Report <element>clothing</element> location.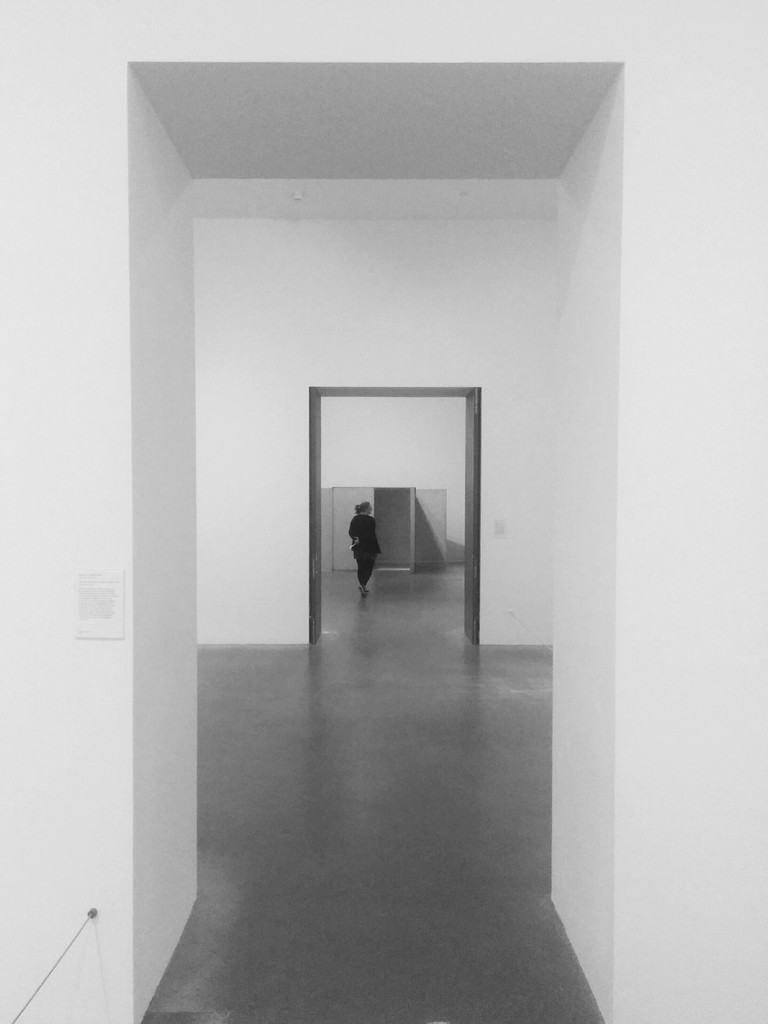
Report: pyautogui.locateOnScreen(347, 506, 381, 582).
